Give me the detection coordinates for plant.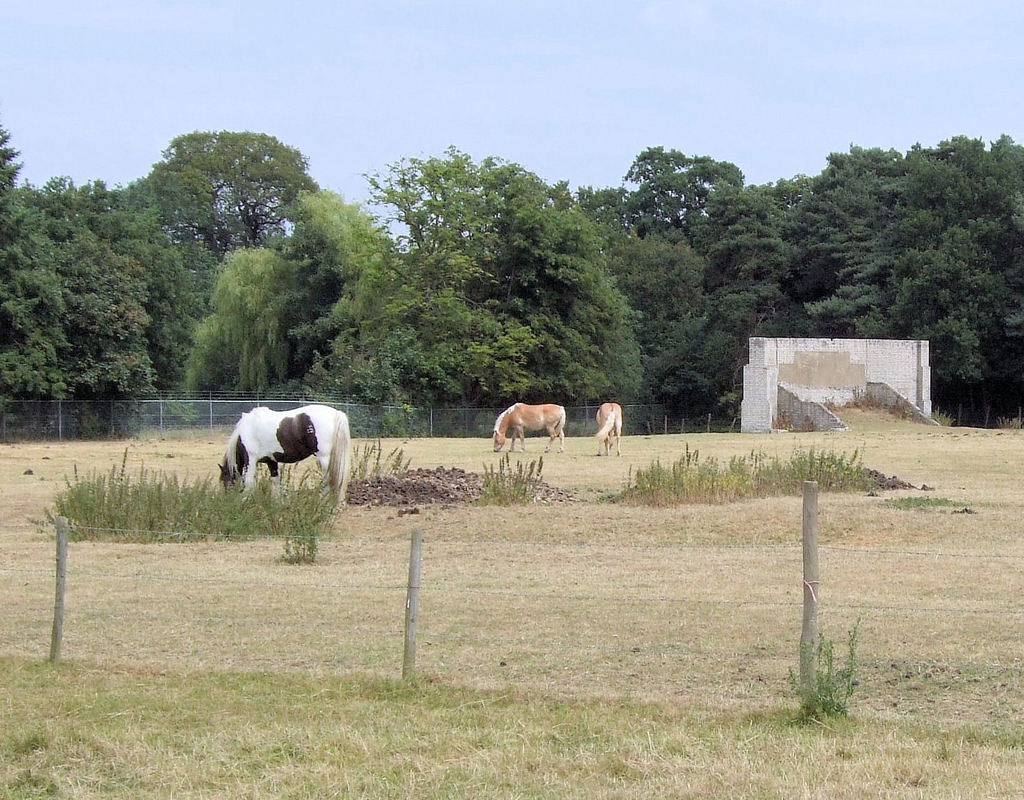
[31, 440, 359, 565].
